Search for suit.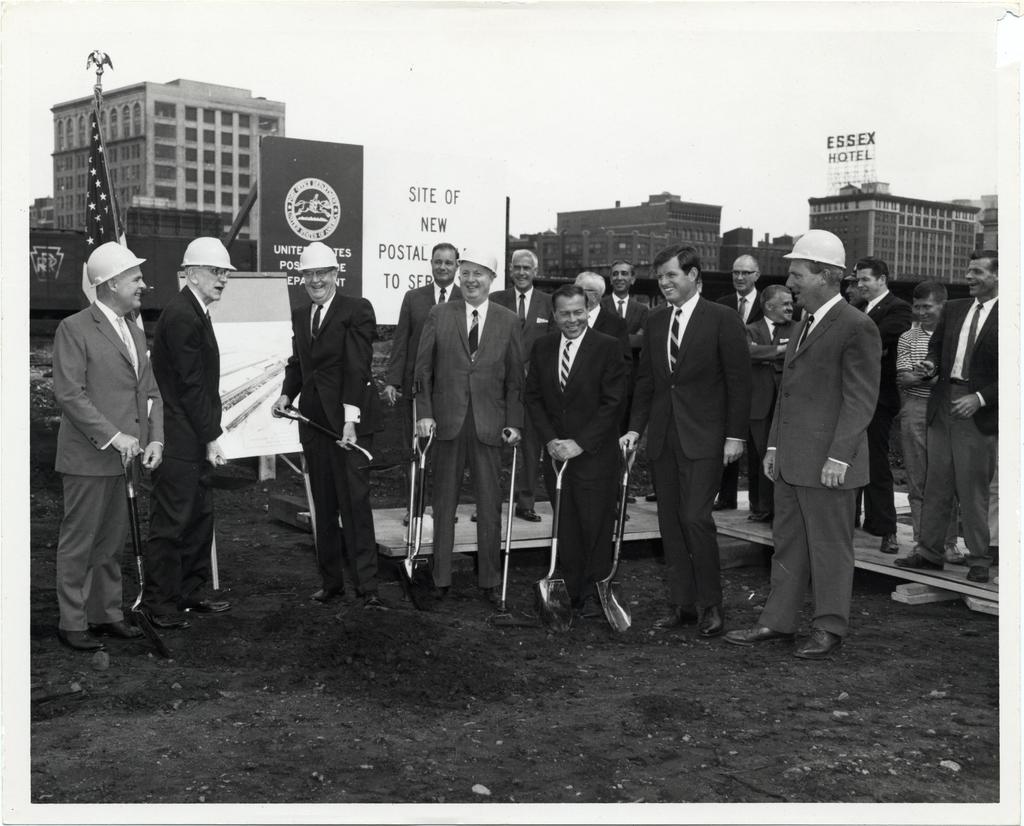
Found at <bbox>150, 281, 222, 589</bbox>.
